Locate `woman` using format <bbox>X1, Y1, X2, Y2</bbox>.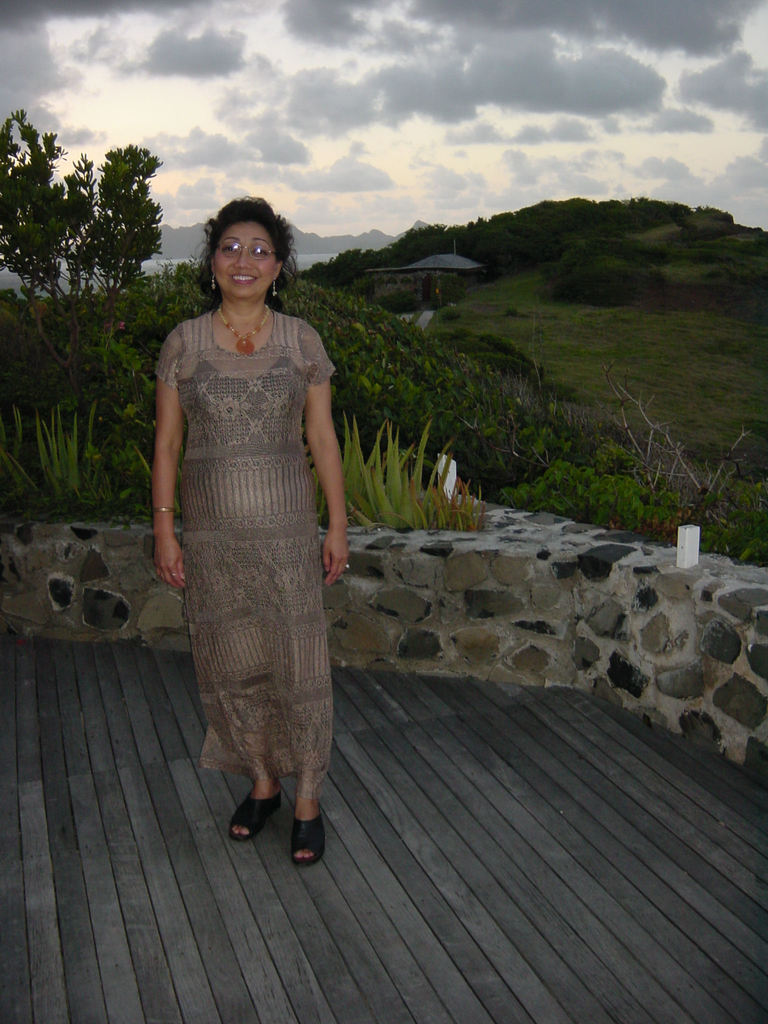
<bbox>141, 173, 368, 870</bbox>.
